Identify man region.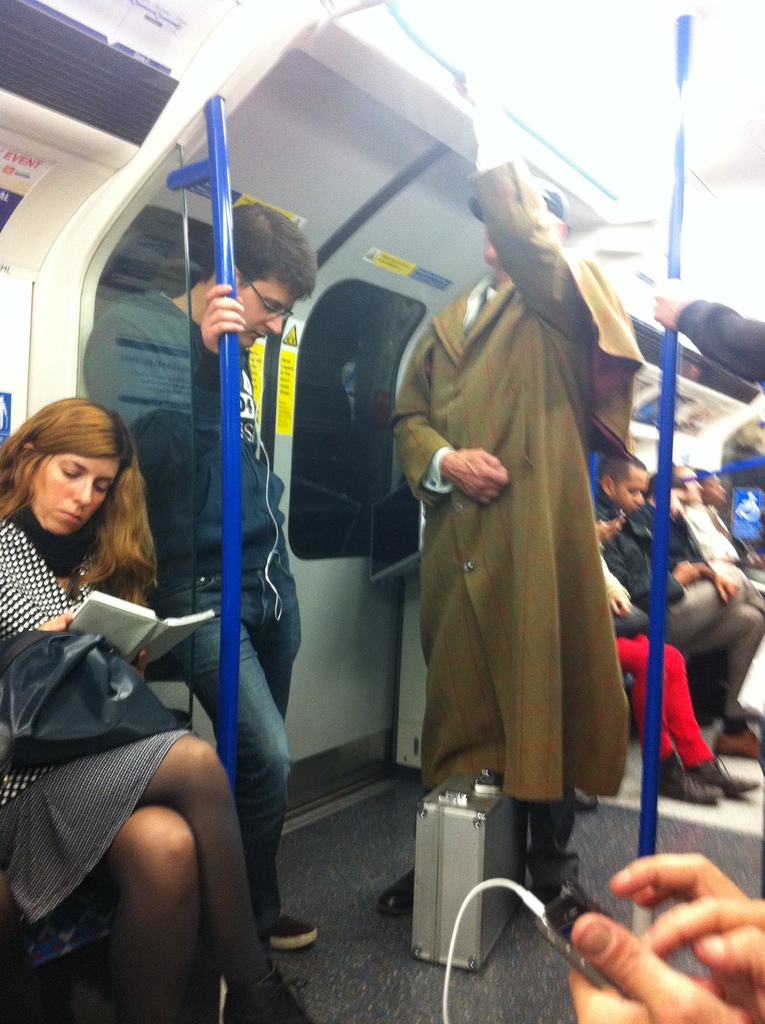
Region: 389,123,647,895.
